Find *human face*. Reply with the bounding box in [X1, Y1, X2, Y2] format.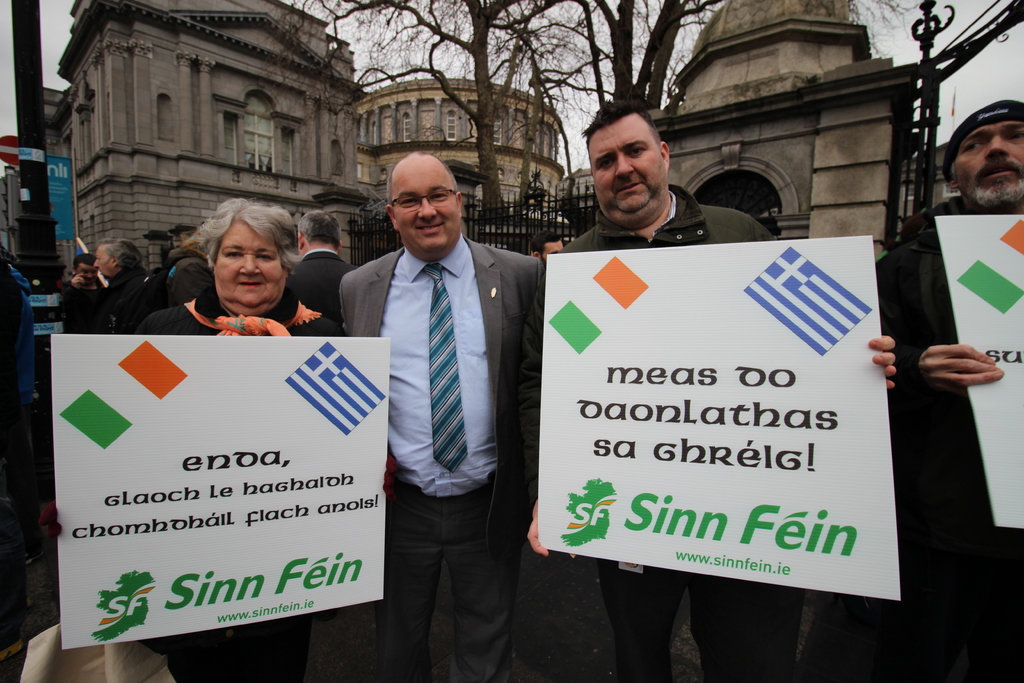
[590, 114, 666, 210].
